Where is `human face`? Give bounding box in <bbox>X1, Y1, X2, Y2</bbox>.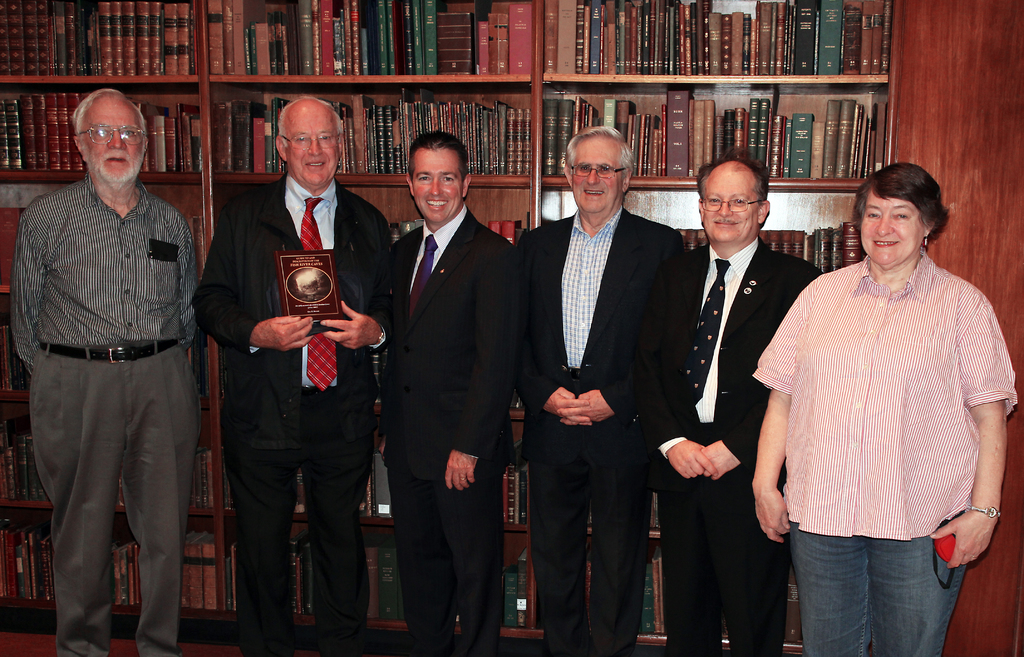
<bbox>88, 97, 141, 184</bbox>.
